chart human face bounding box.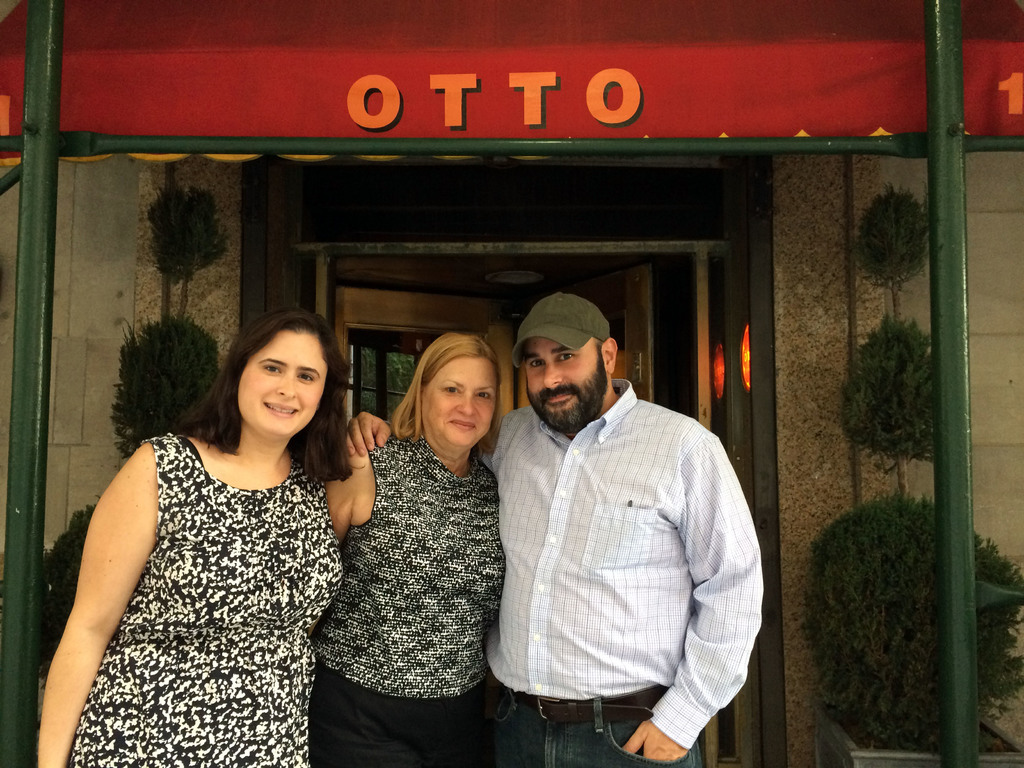
Charted: 525:335:606:426.
